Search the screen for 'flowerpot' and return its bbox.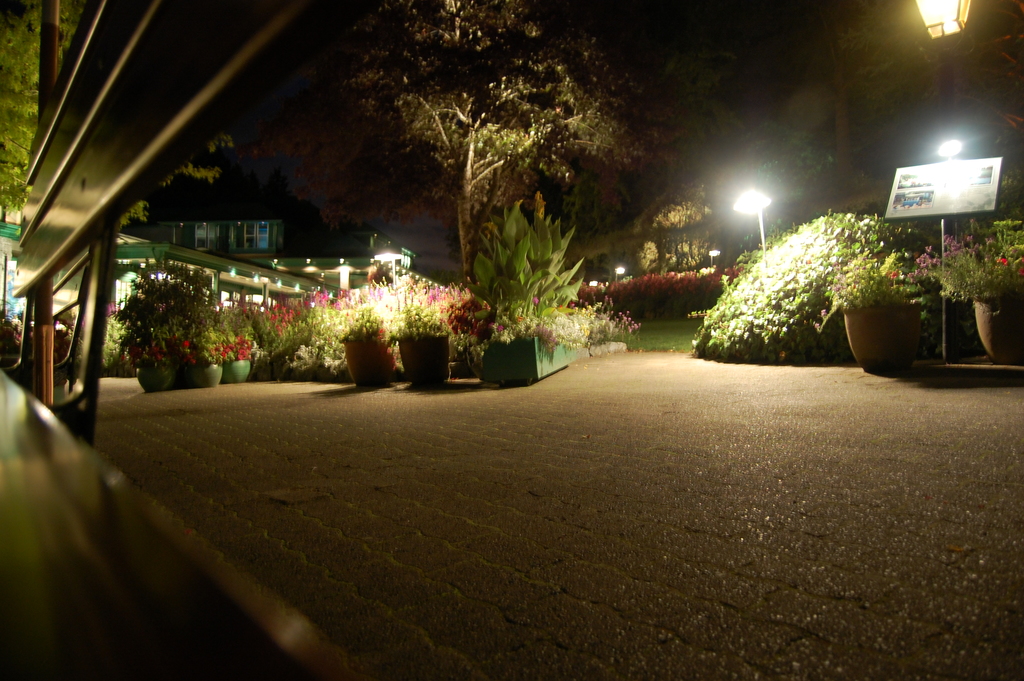
Found: [left=340, top=327, right=397, bottom=391].
